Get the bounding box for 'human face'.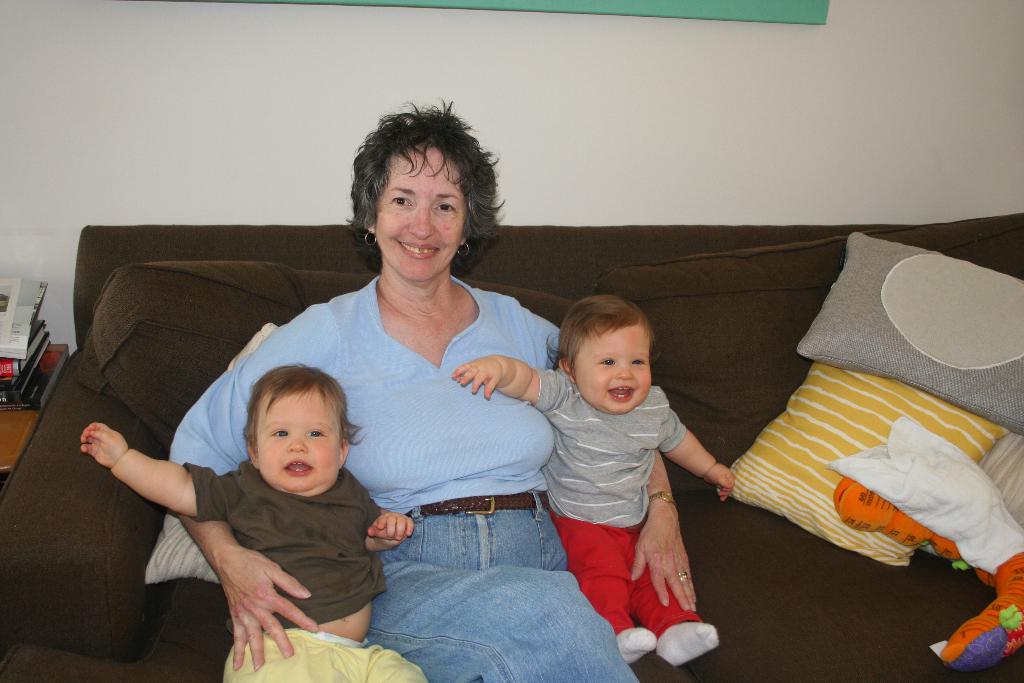
{"left": 257, "top": 393, "right": 336, "bottom": 495}.
